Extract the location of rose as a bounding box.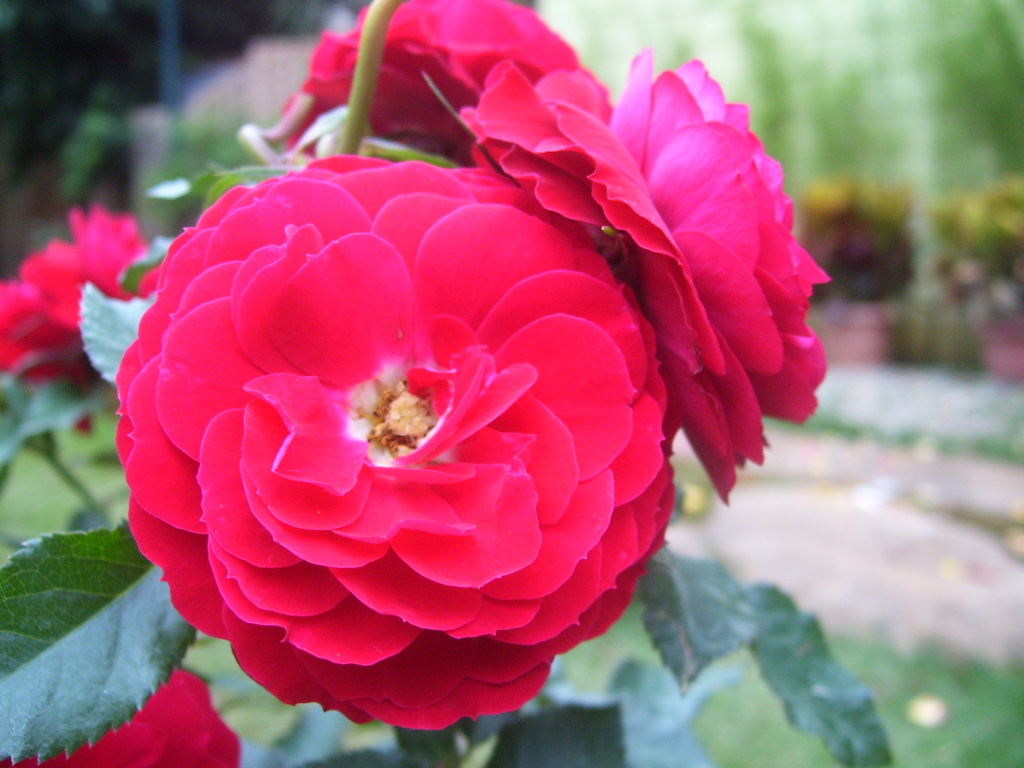
[left=4, top=204, right=159, bottom=431].
